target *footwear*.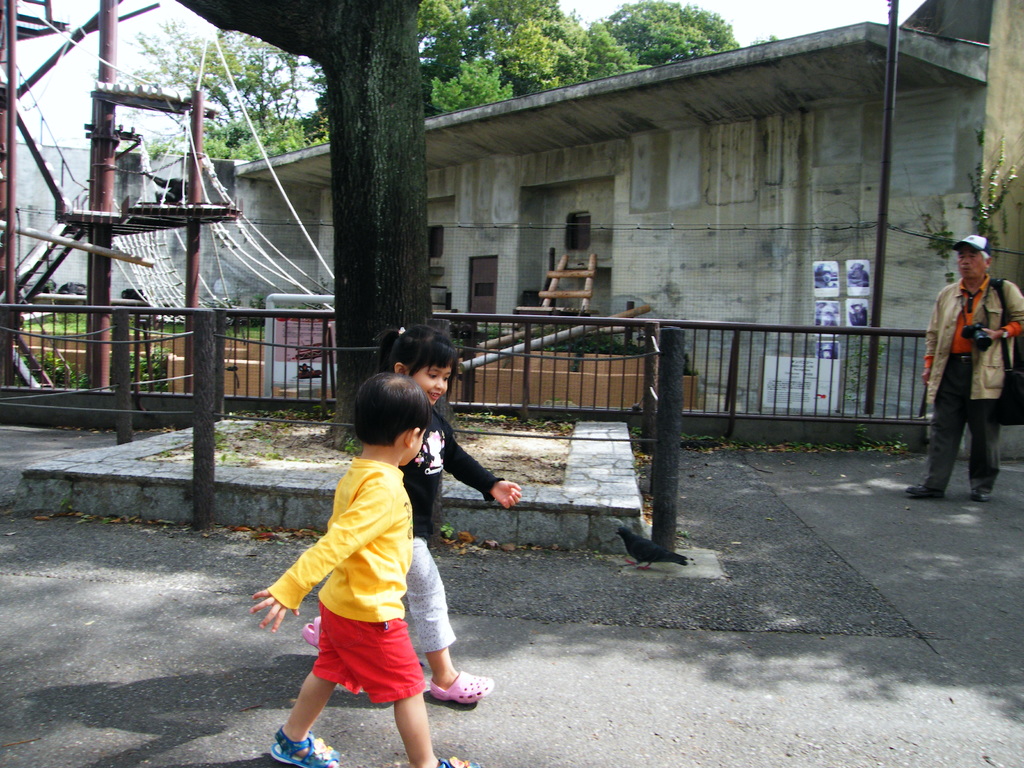
Target region: 267/723/340/767.
